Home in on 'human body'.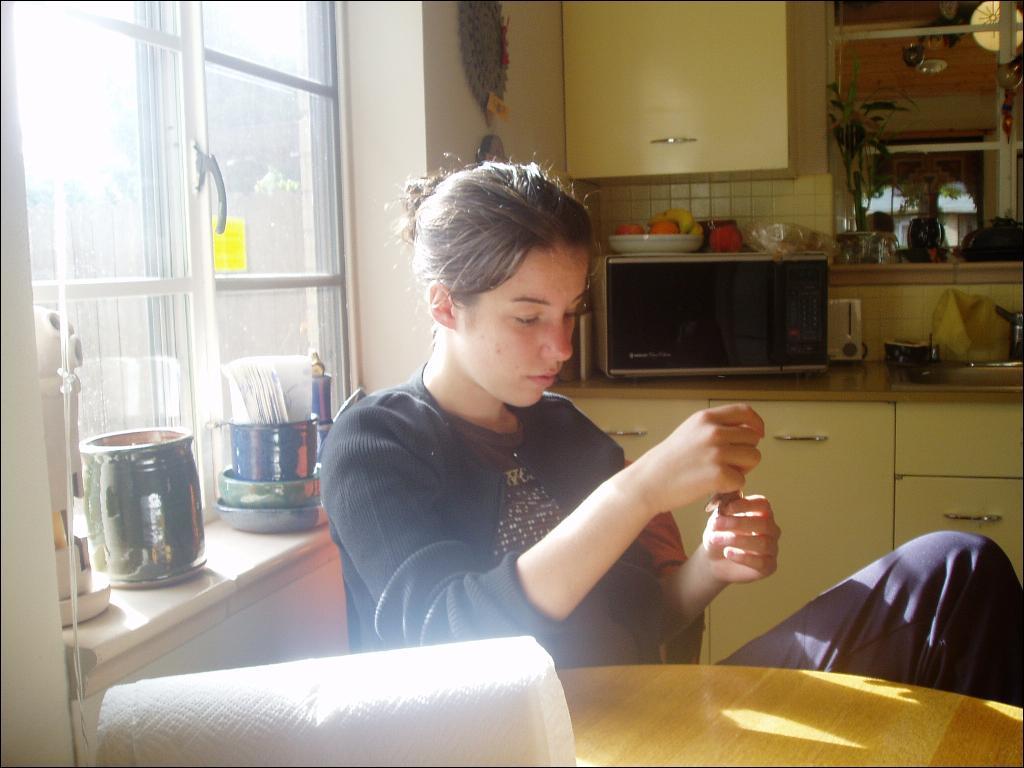
Homed in at rect(320, 176, 1023, 669).
